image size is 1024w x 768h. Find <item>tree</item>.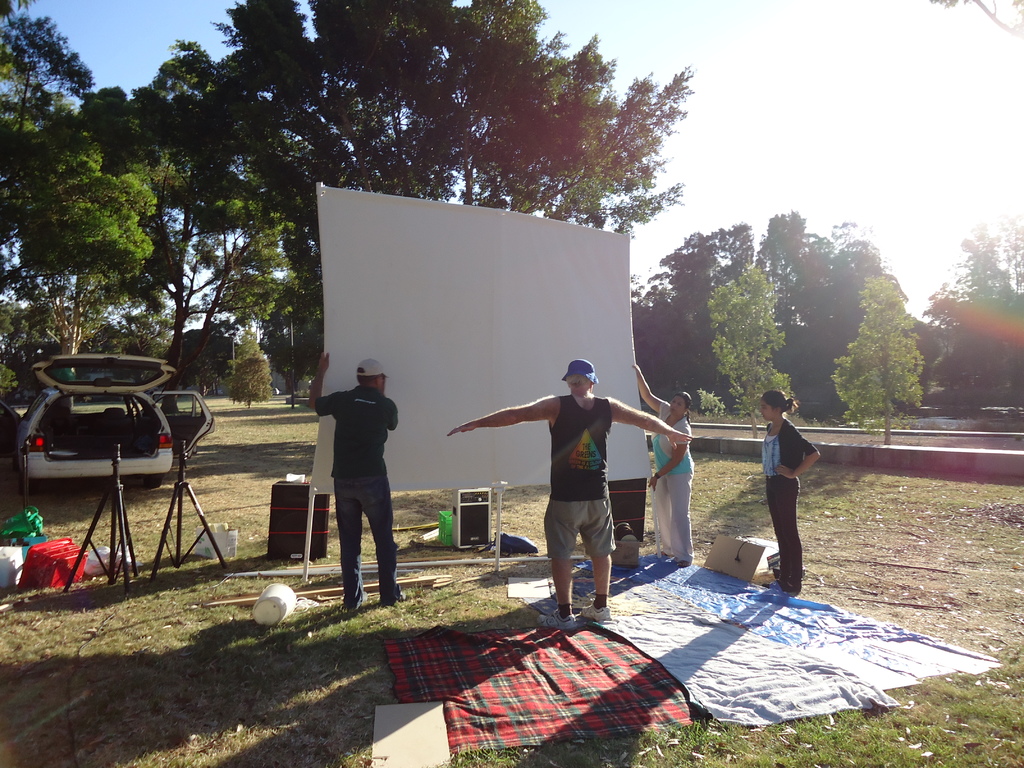
x1=231 y1=323 x2=272 y2=412.
